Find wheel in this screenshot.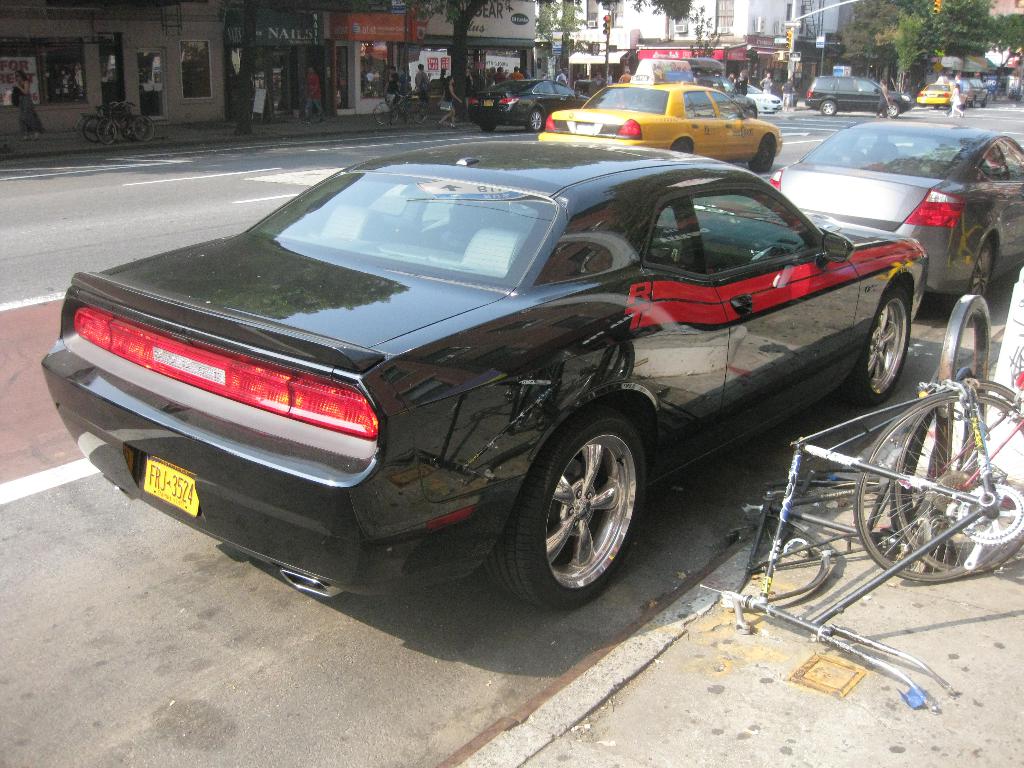
The bounding box for wheel is <box>850,287,909,405</box>.
